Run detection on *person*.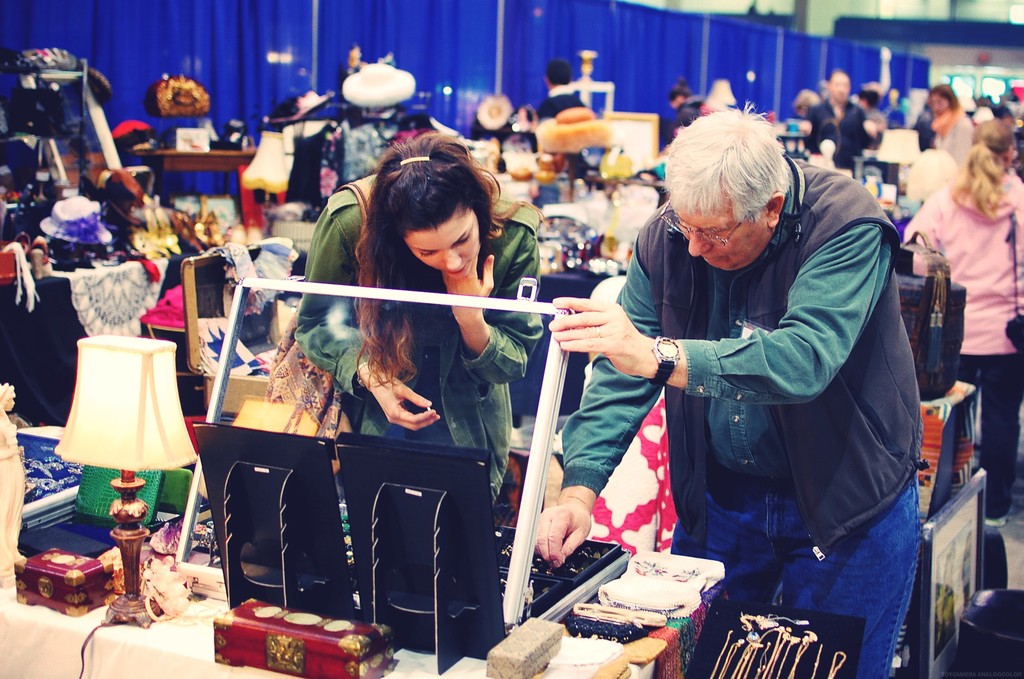
Result: x1=533 y1=107 x2=927 y2=678.
